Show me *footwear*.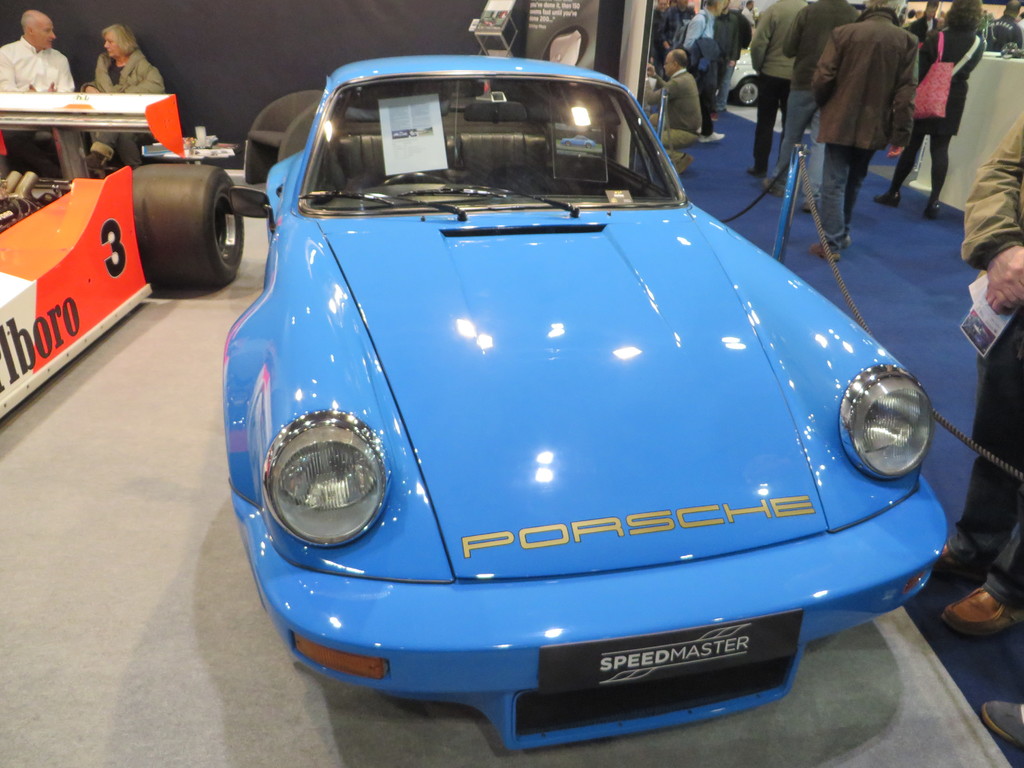
*footwear* is here: l=980, t=703, r=1023, b=748.
